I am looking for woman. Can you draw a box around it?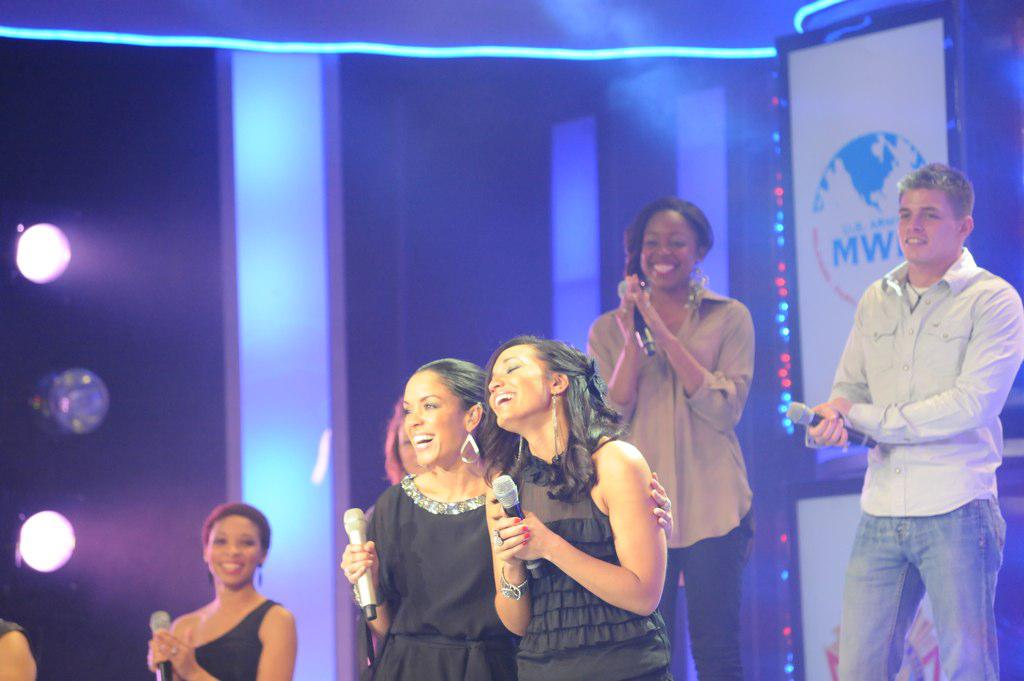
Sure, the bounding box is <bbox>147, 498, 299, 680</bbox>.
